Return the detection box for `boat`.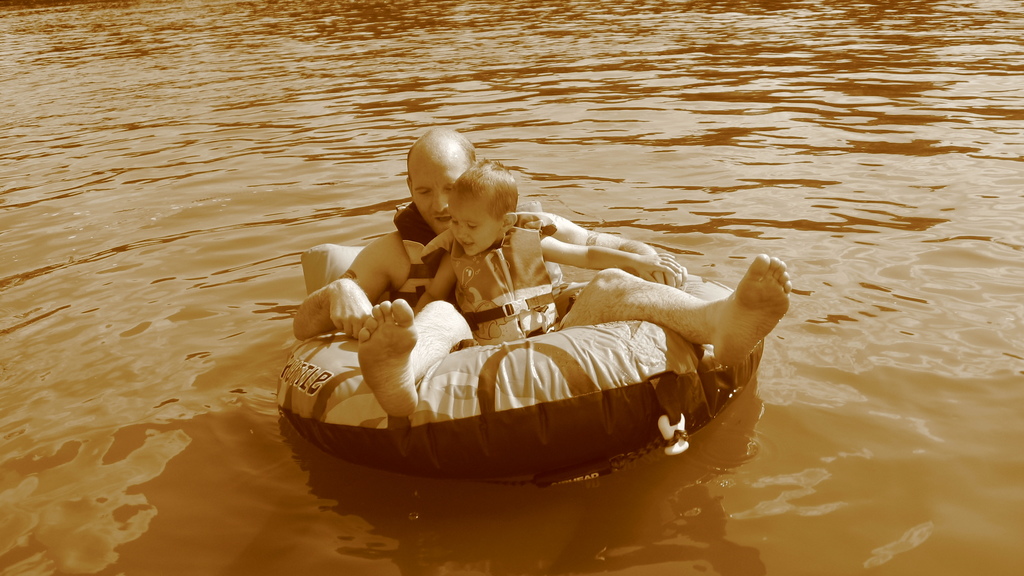
260 138 858 492.
